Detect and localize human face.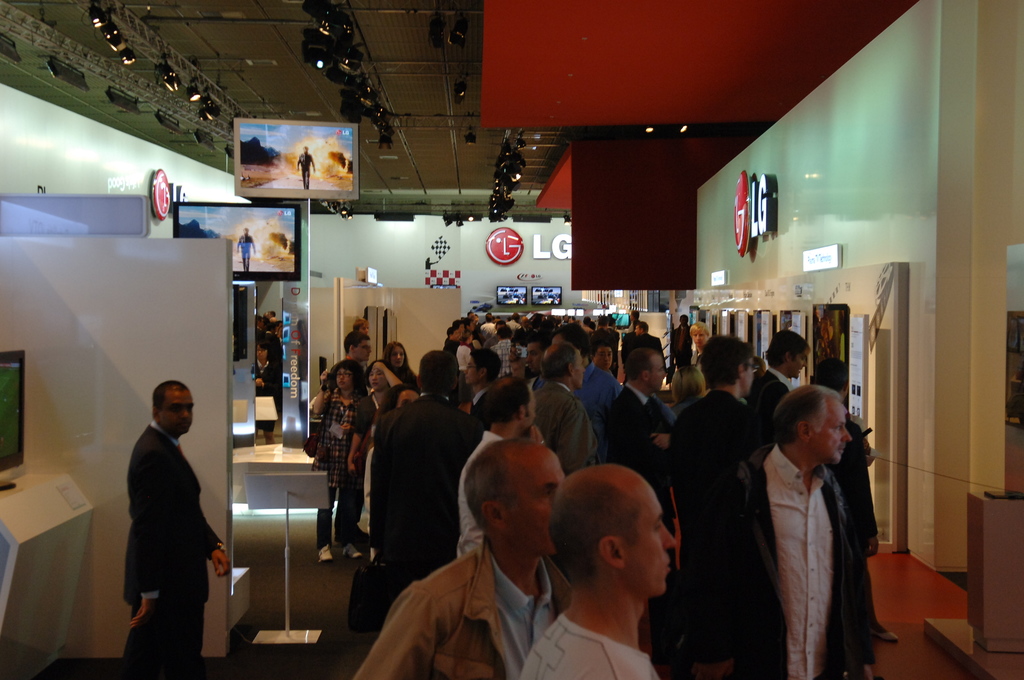
Localized at bbox(634, 325, 639, 334).
